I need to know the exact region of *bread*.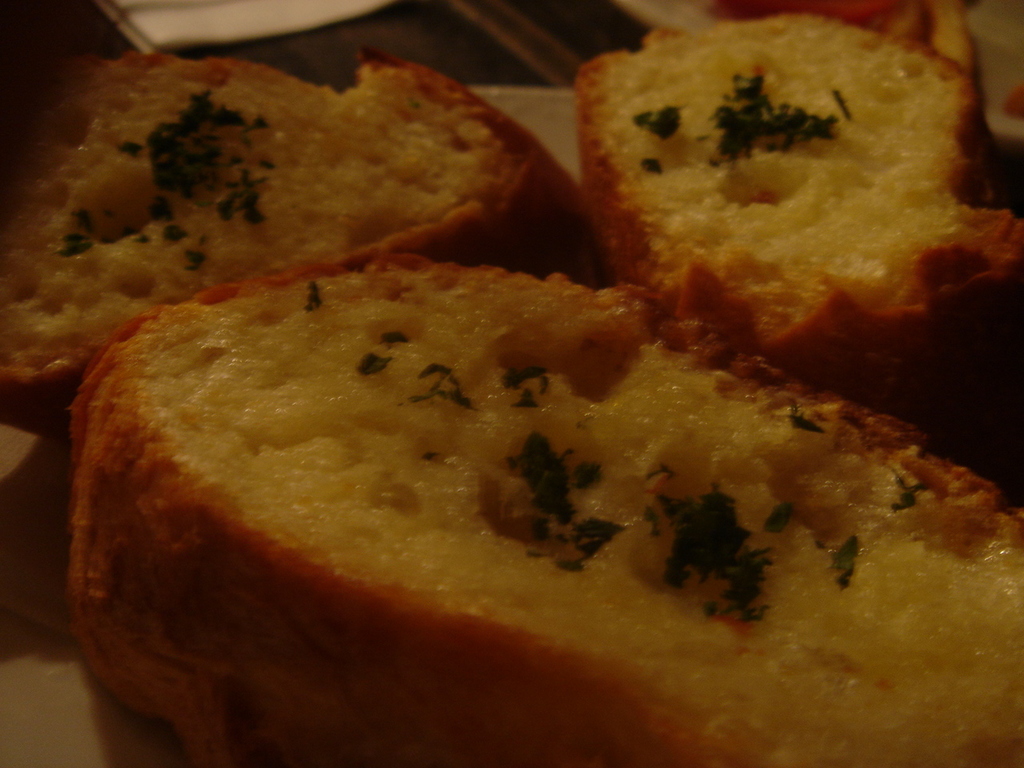
Region: 582,10,1023,364.
